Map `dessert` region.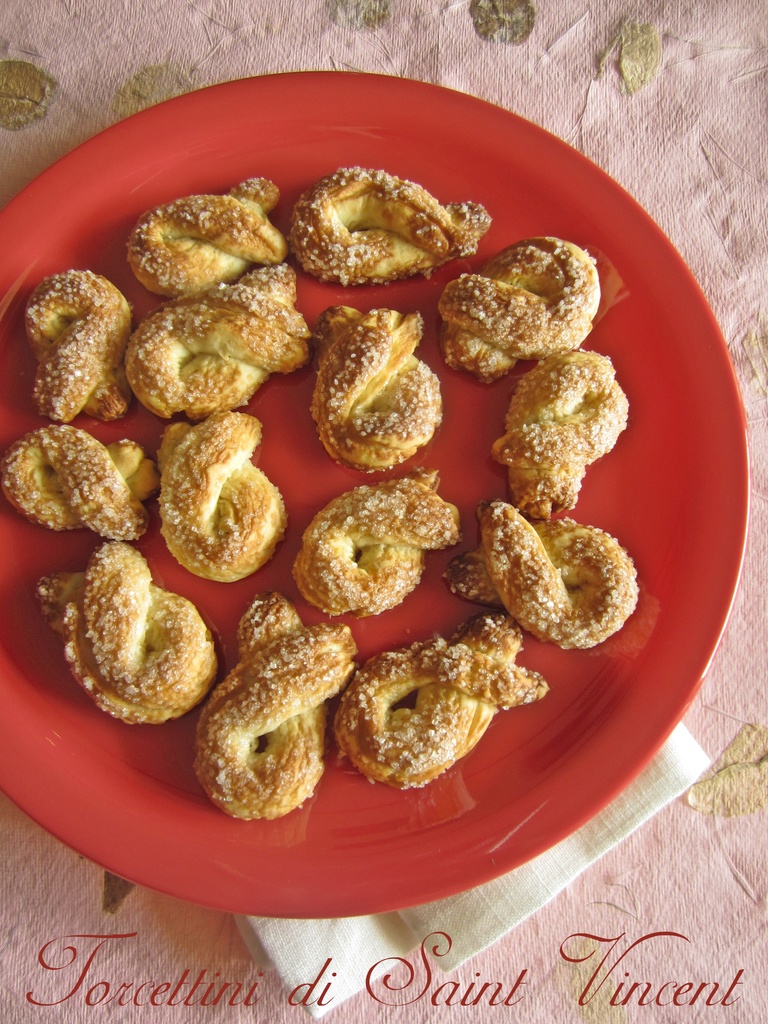
Mapped to Rect(436, 230, 610, 385).
